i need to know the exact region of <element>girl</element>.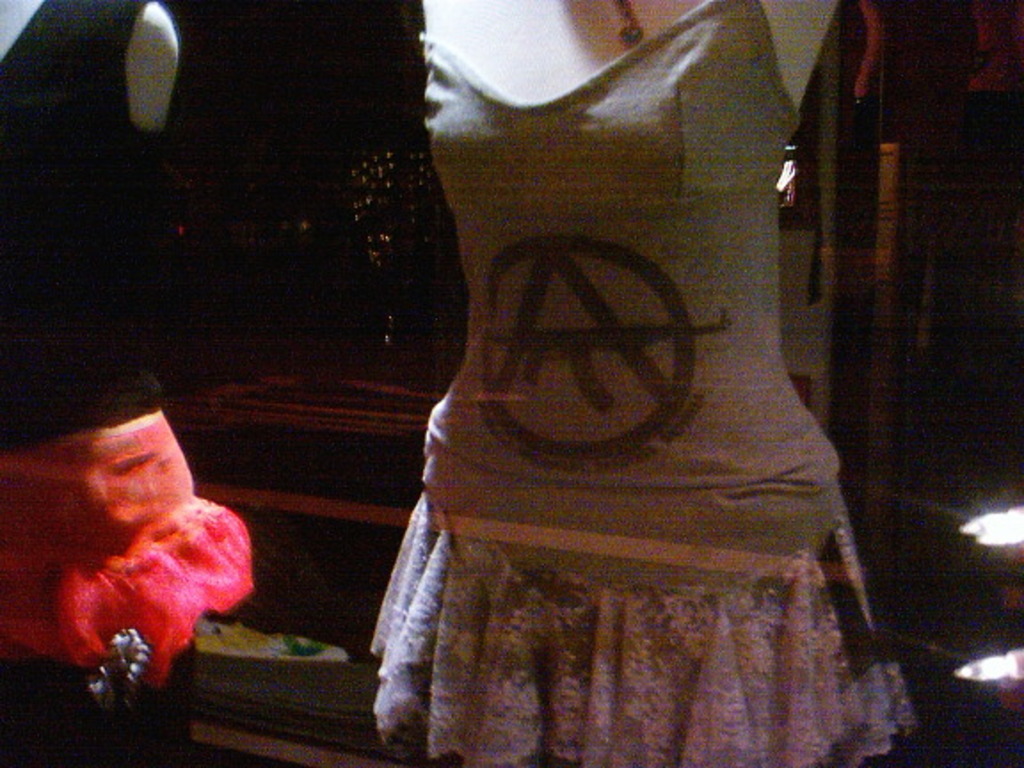
Region: x1=363 y1=0 x2=916 y2=766.
